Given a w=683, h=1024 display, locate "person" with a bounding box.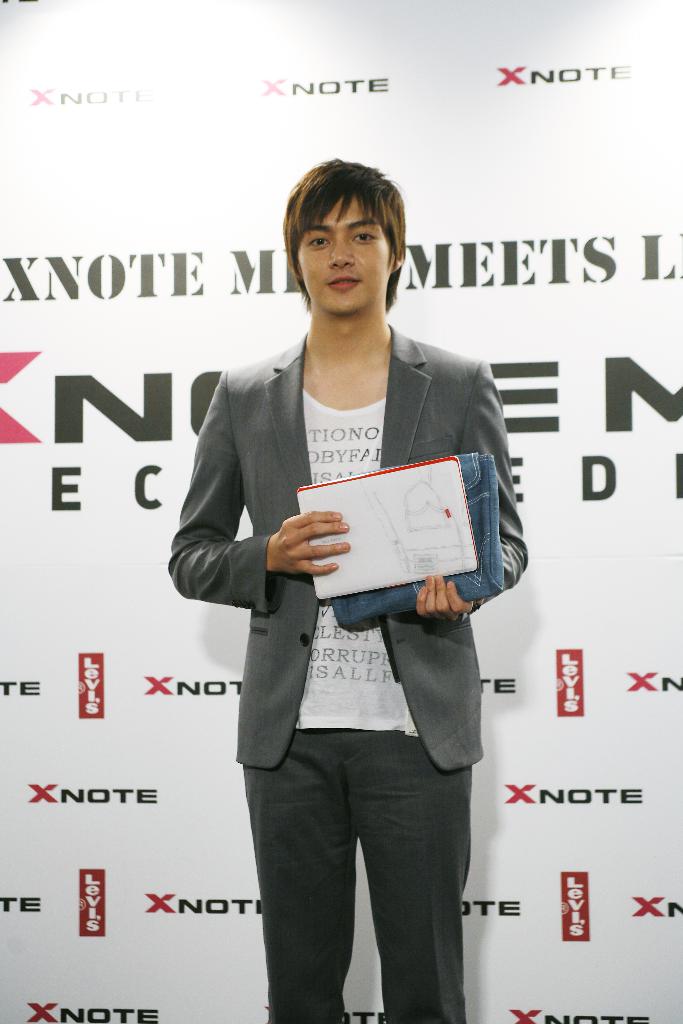
Located: [left=159, top=122, right=518, bottom=1012].
